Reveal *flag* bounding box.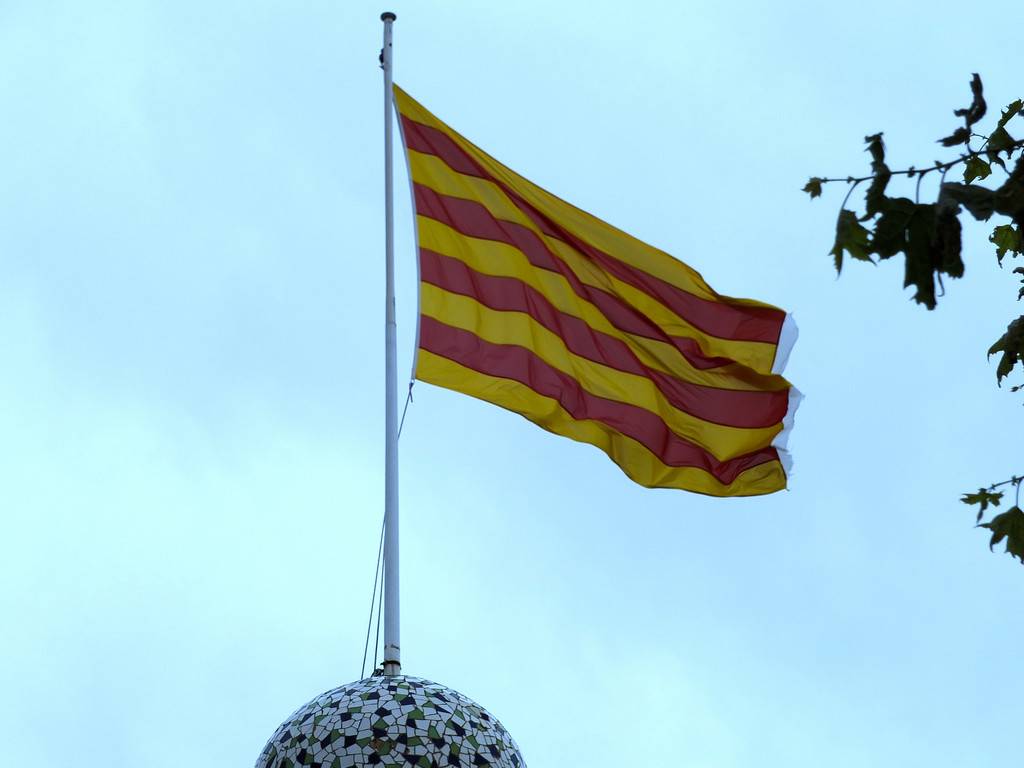
Revealed: [left=394, top=70, right=806, bottom=500].
